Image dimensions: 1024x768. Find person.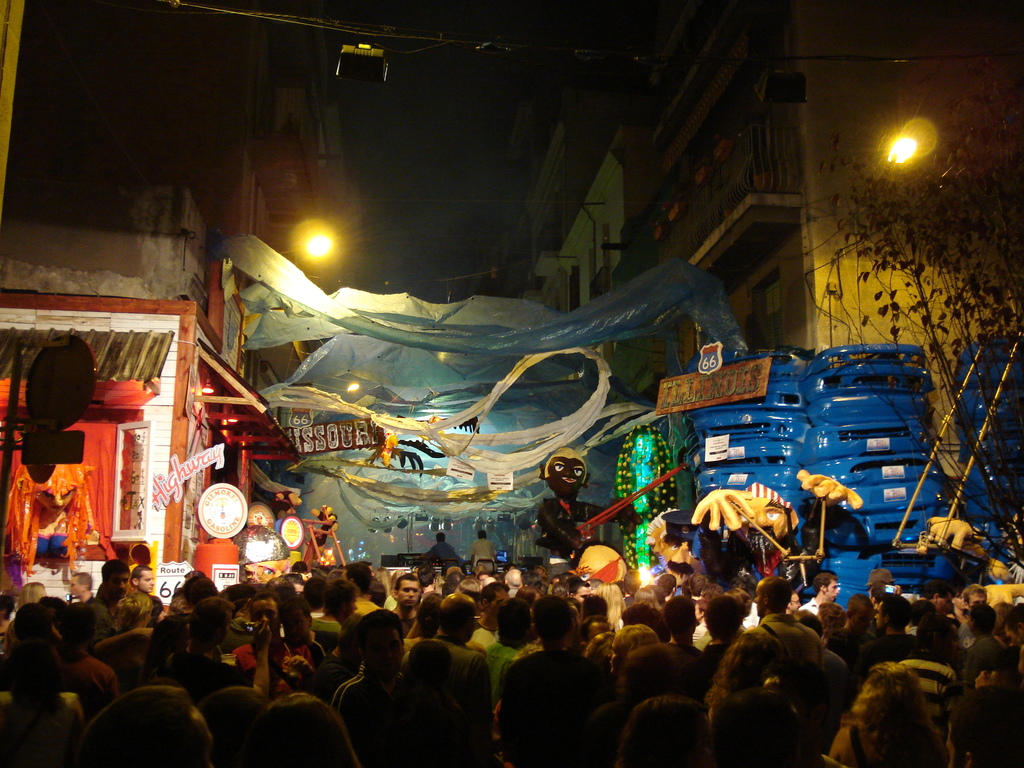
pyautogui.locateOnScreen(632, 586, 663, 607).
